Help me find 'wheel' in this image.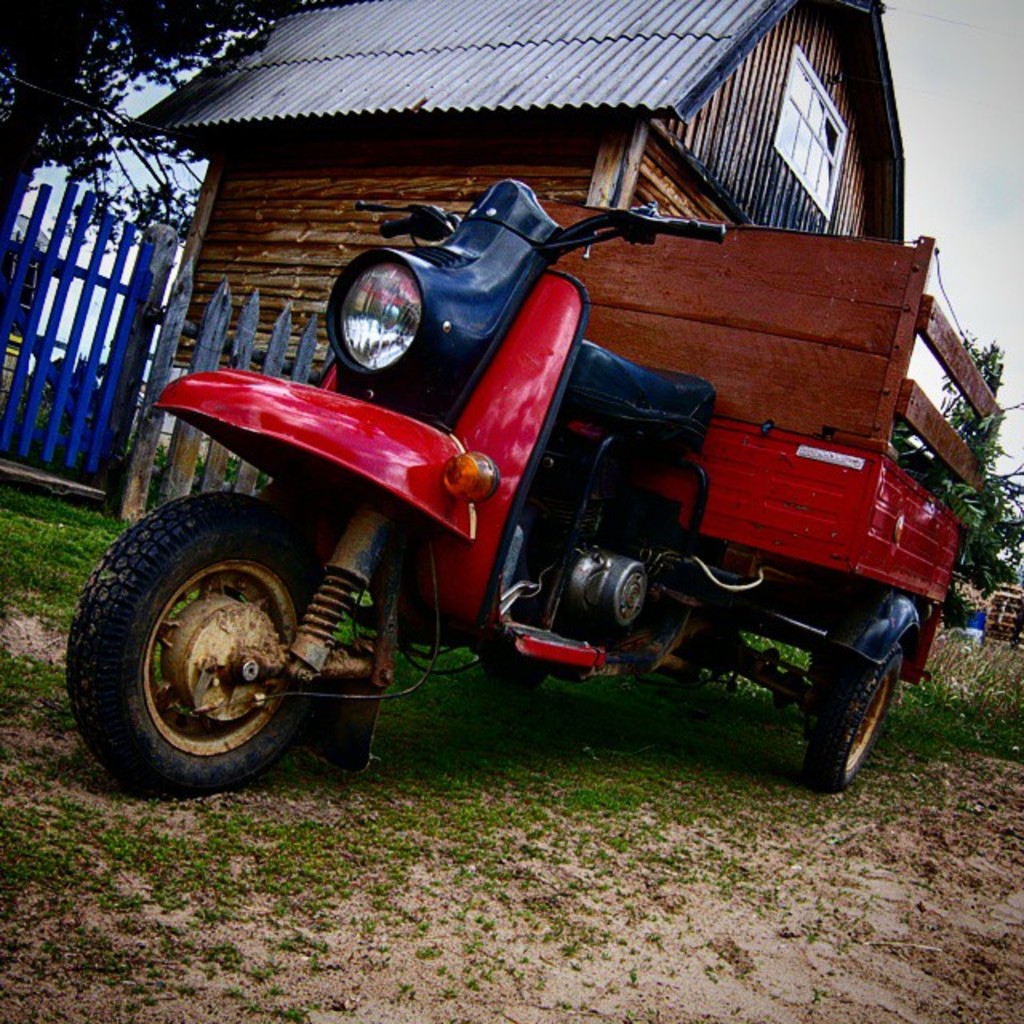
Found it: l=74, t=488, r=362, b=792.
